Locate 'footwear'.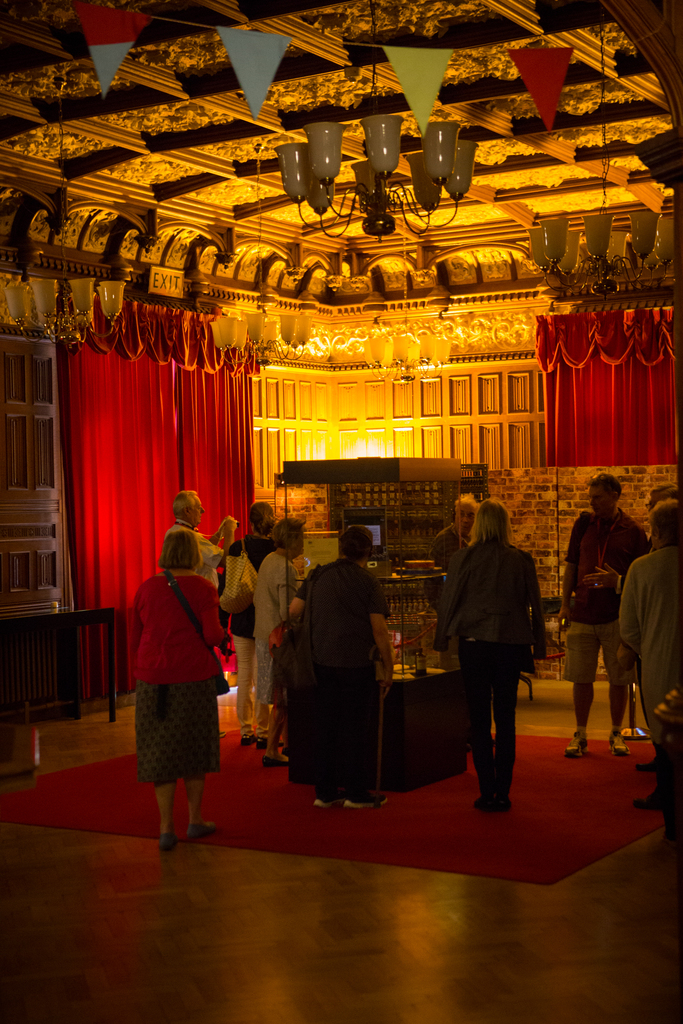
Bounding box: 249, 735, 287, 752.
